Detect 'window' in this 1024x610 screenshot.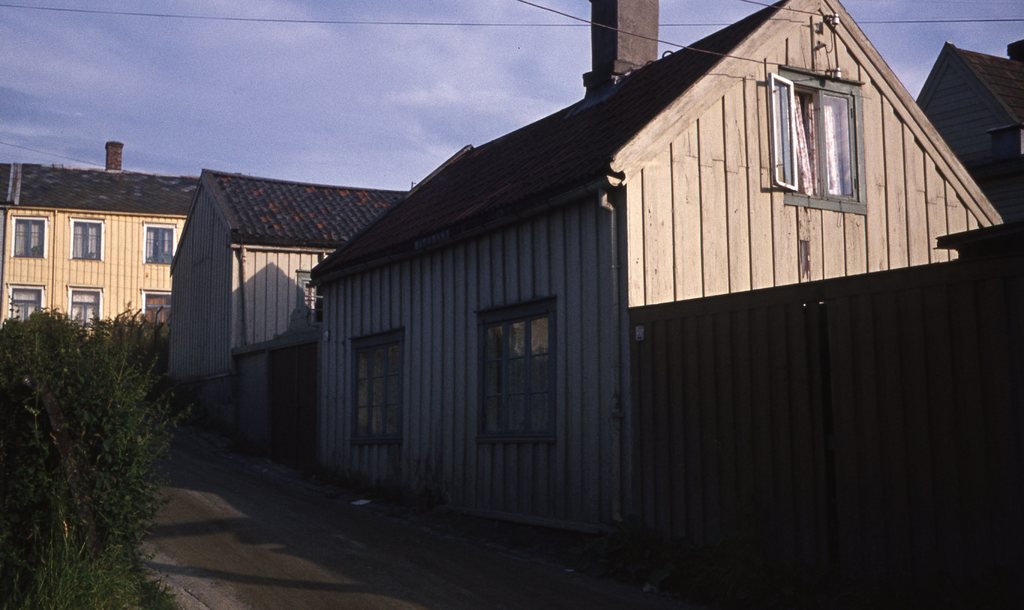
Detection: crop(343, 317, 414, 453).
